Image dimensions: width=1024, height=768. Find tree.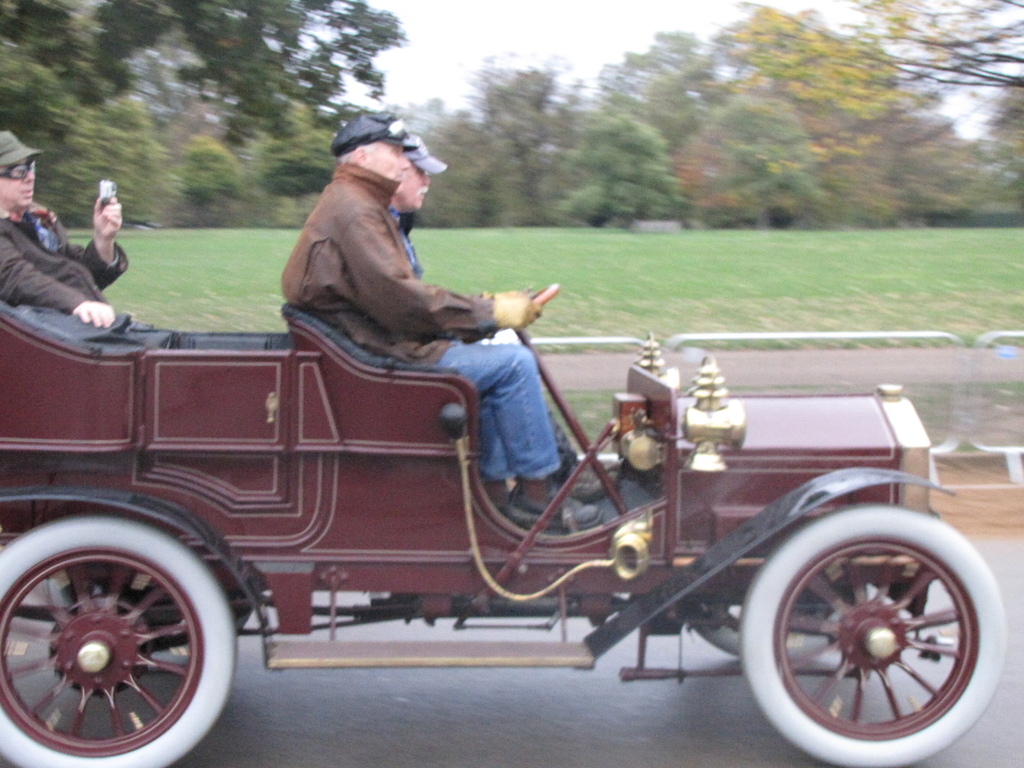
bbox=[569, 42, 741, 140].
